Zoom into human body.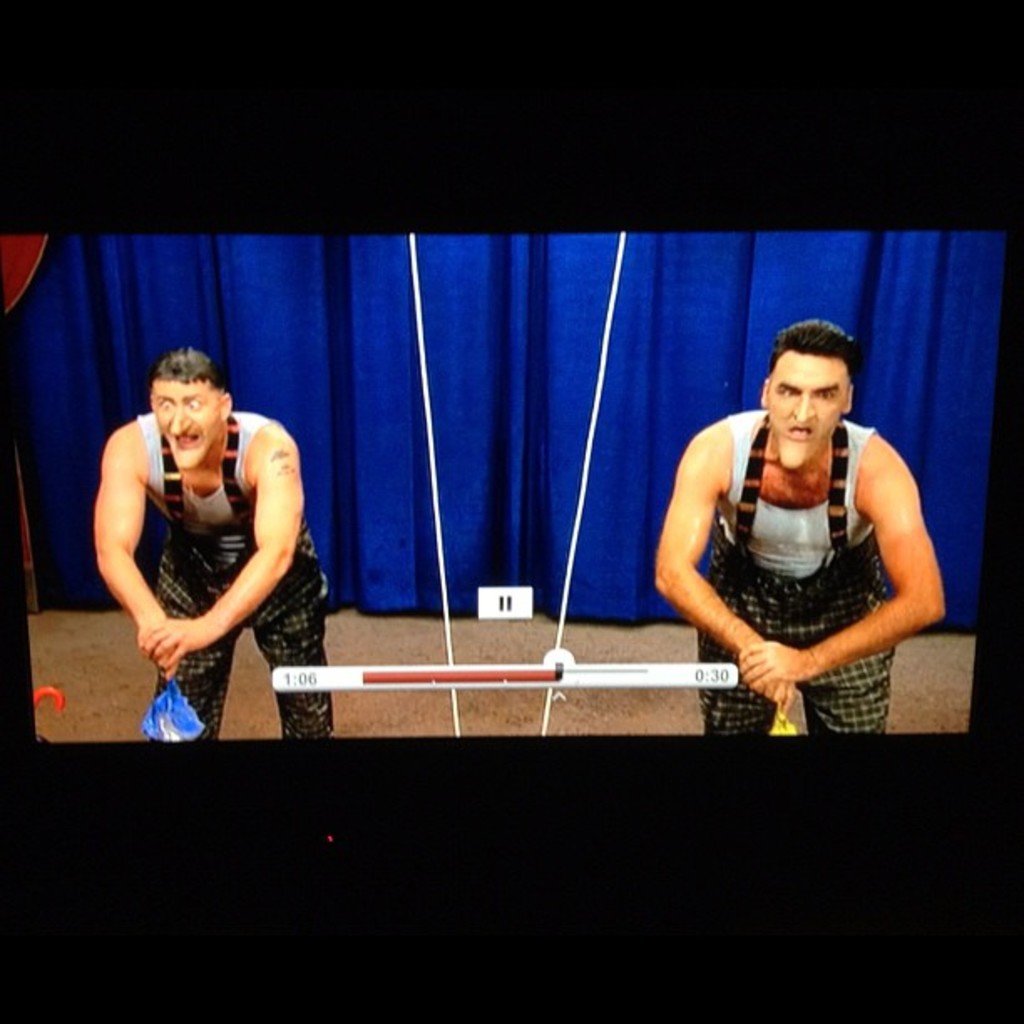
Zoom target: bbox=[651, 407, 949, 748].
